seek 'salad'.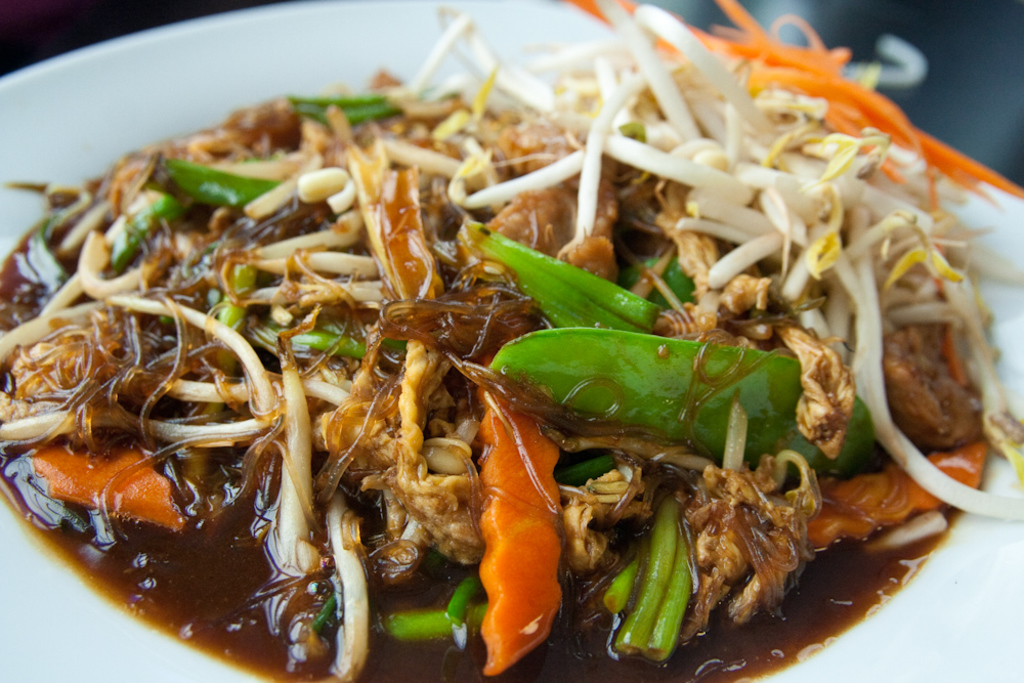
locate(0, 0, 993, 682).
